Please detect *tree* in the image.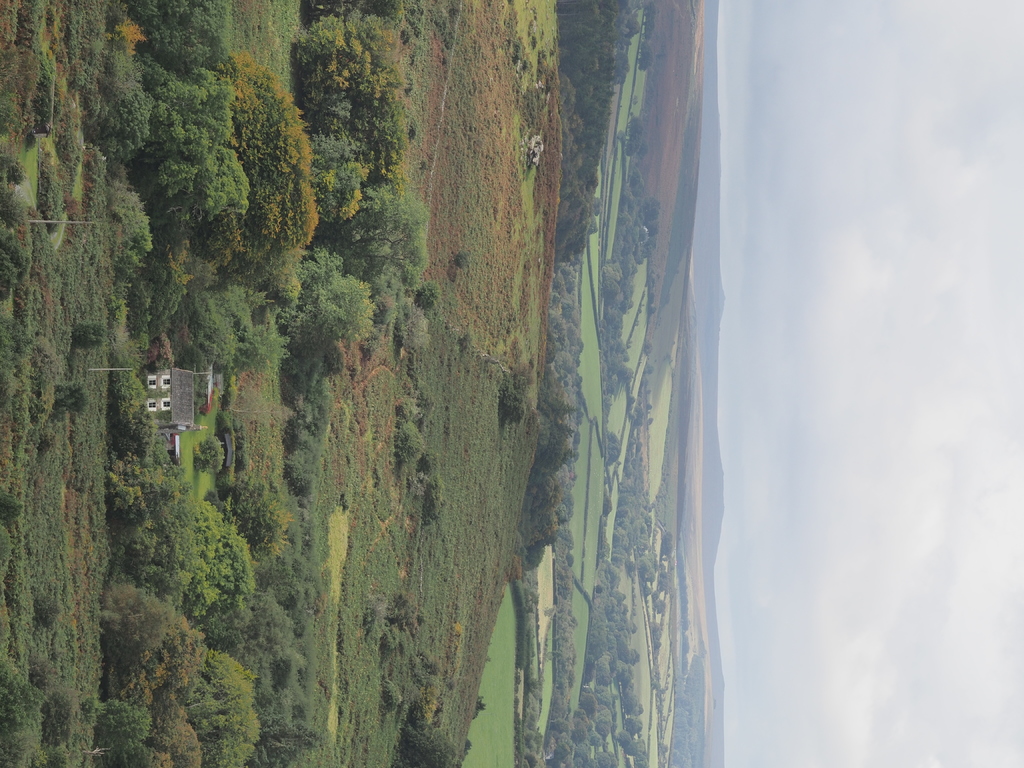
(292, 7, 413, 172).
